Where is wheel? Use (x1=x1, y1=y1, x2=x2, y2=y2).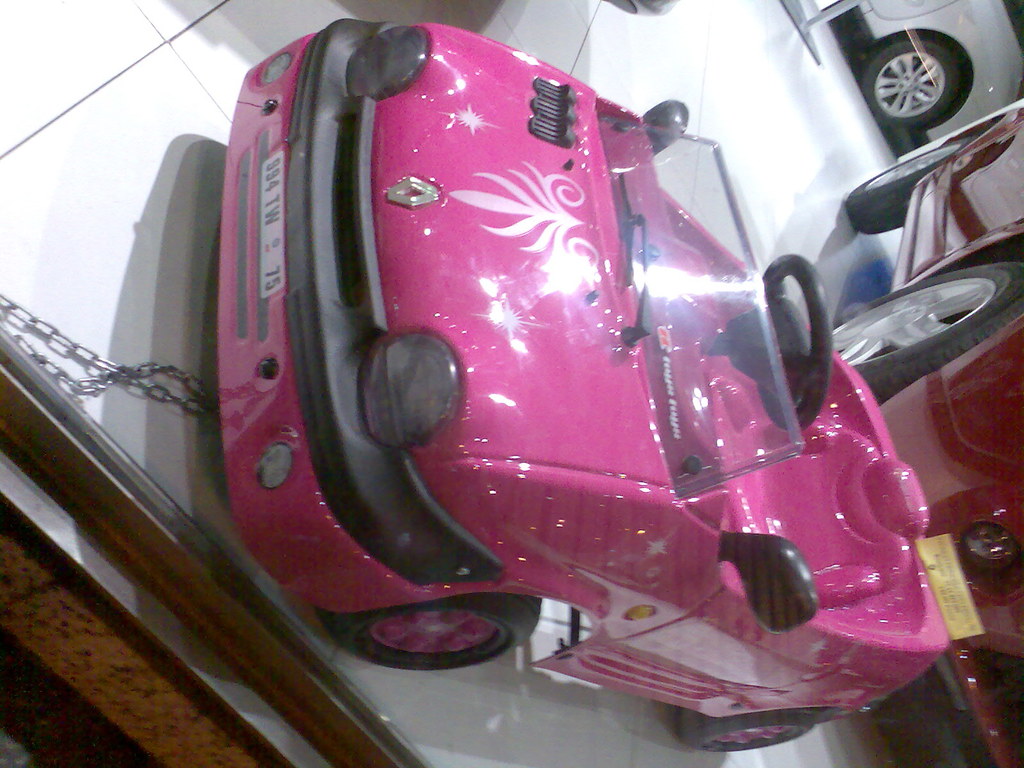
(x1=822, y1=252, x2=1023, y2=404).
